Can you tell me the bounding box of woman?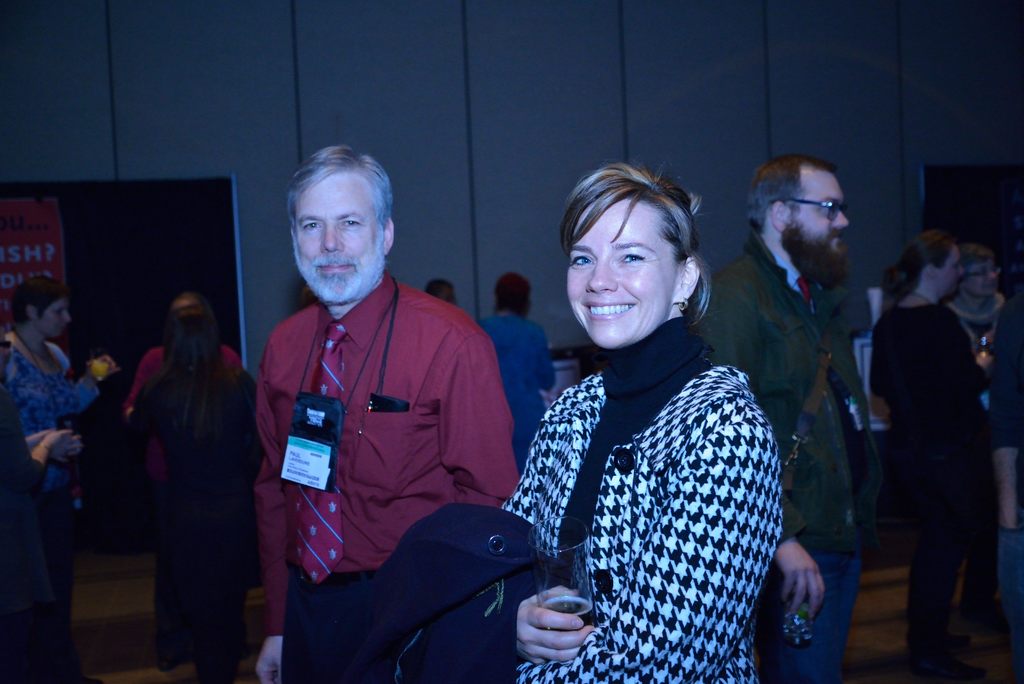
rect(863, 232, 1007, 683).
